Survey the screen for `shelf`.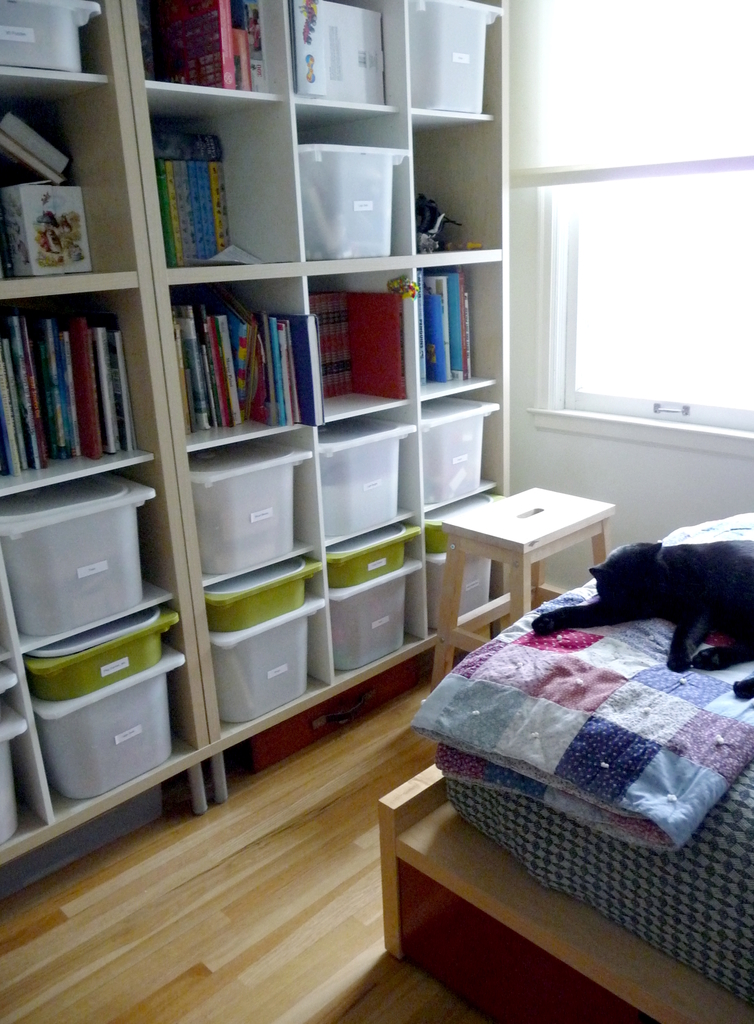
Survey found: 114/0/280/102.
